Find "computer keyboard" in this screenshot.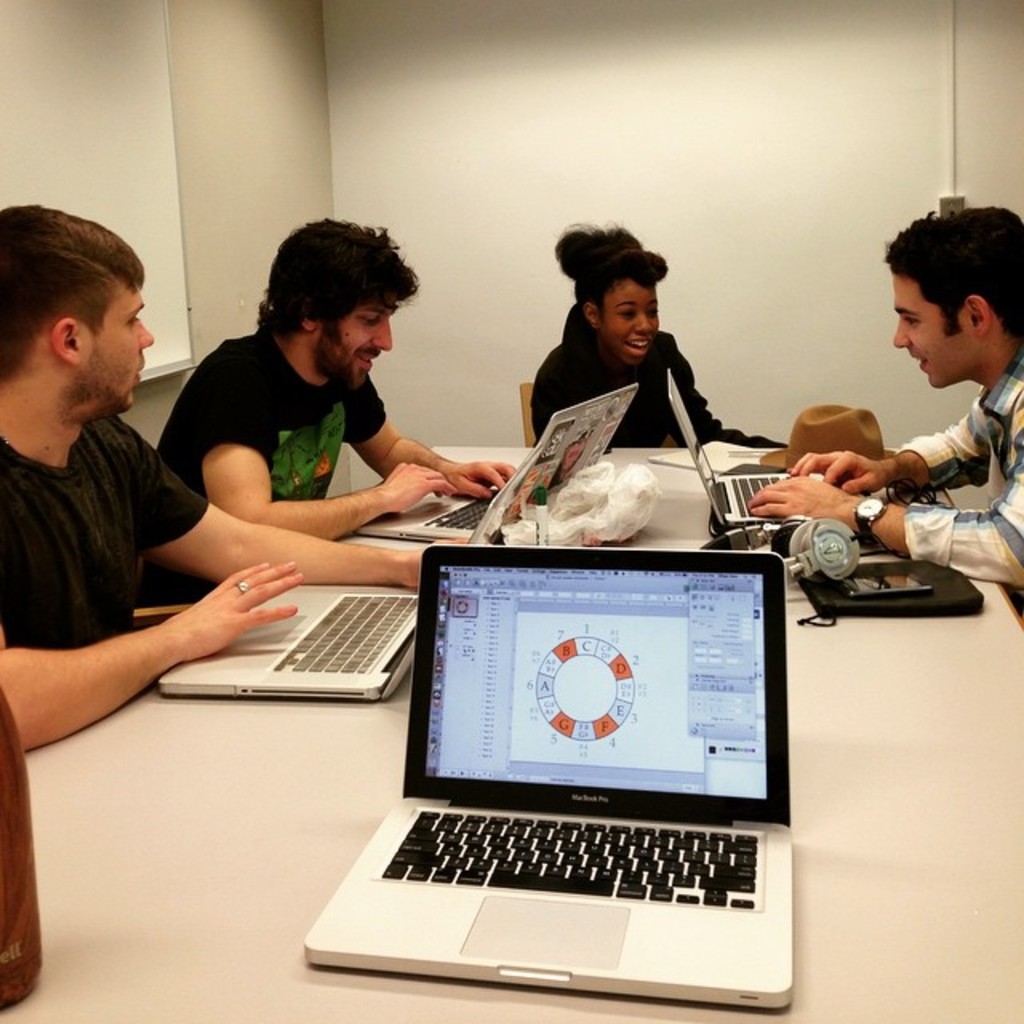
The bounding box for "computer keyboard" is Rect(269, 590, 414, 675).
